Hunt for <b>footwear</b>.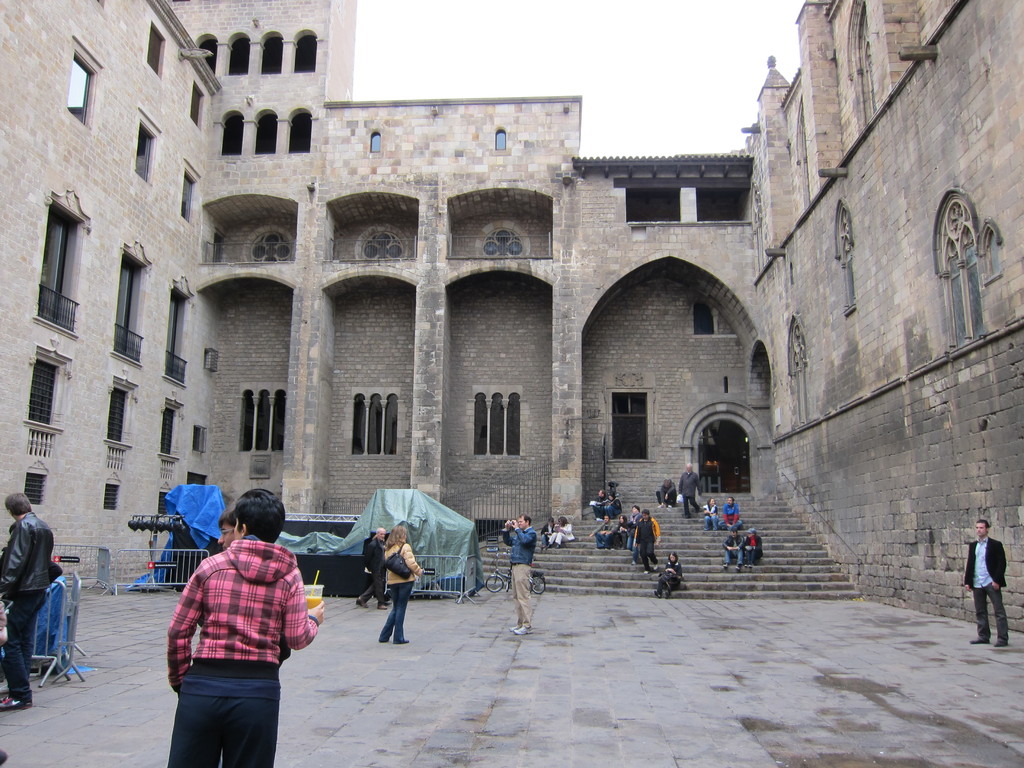
Hunted down at box(388, 636, 424, 646).
